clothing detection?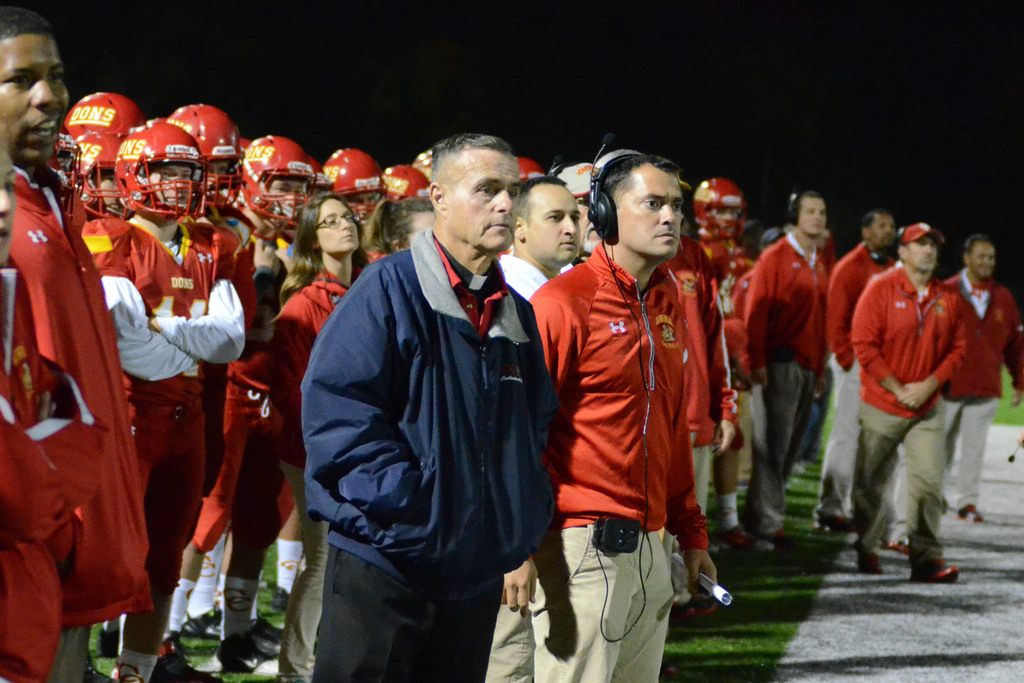
locate(76, 220, 257, 587)
